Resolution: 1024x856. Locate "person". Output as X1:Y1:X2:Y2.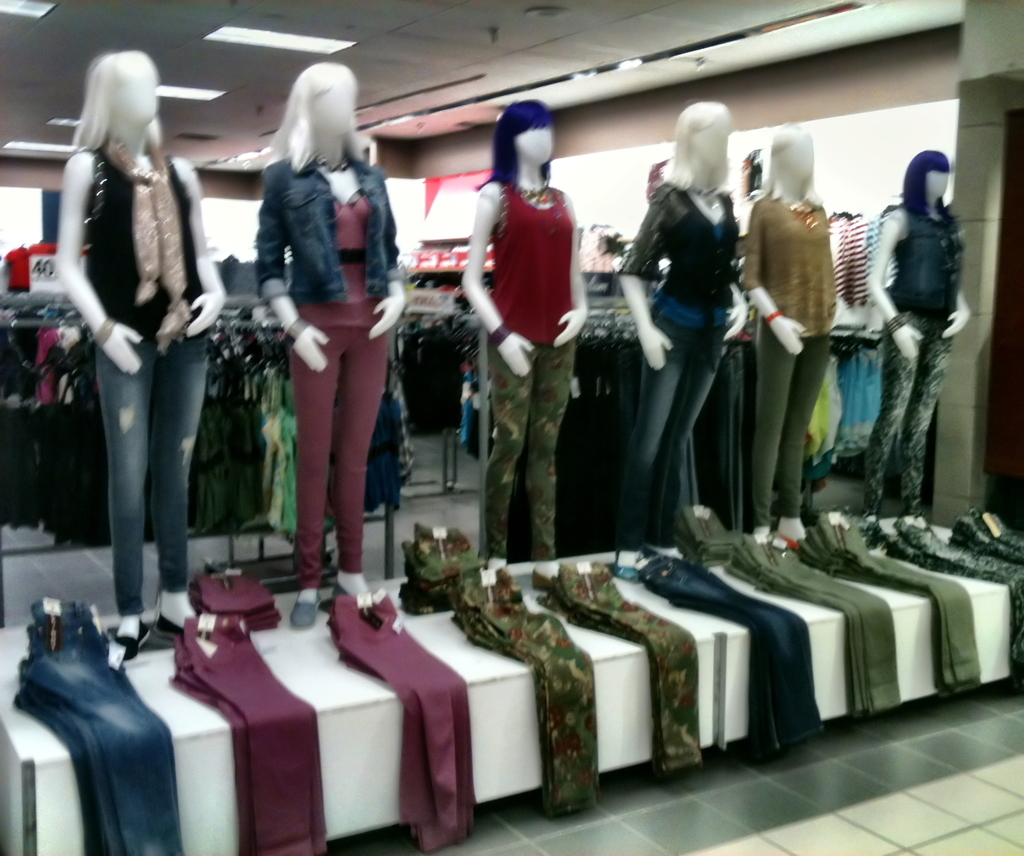
856:149:968:531.
